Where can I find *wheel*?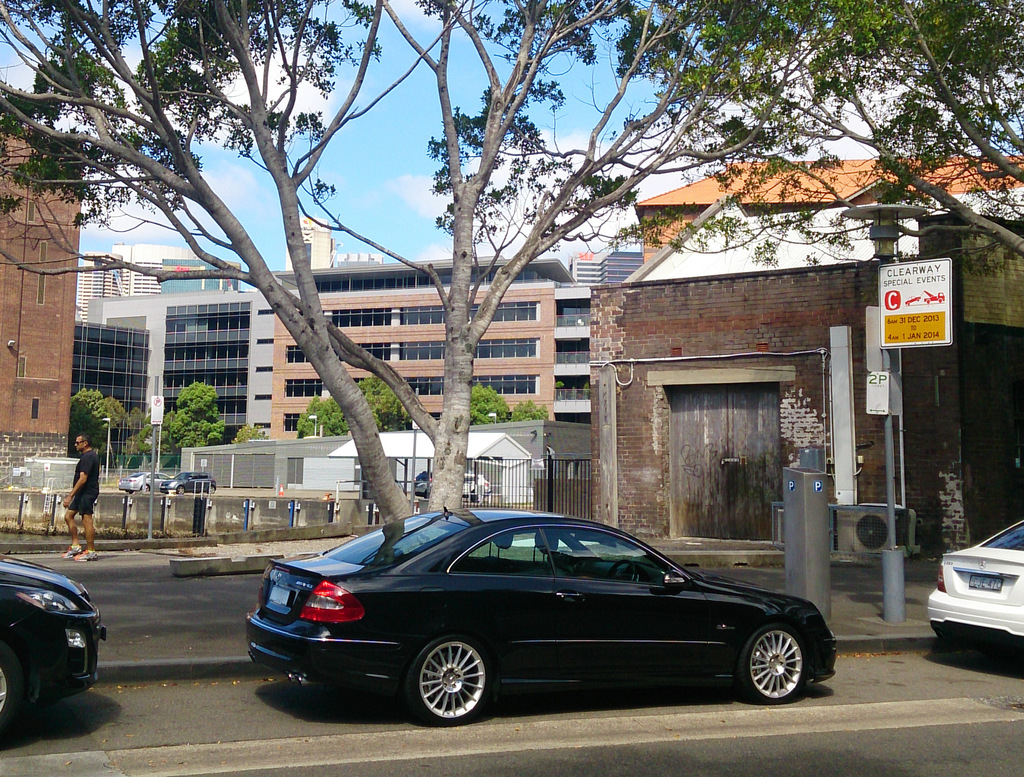
You can find it at crop(739, 632, 814, 705).
